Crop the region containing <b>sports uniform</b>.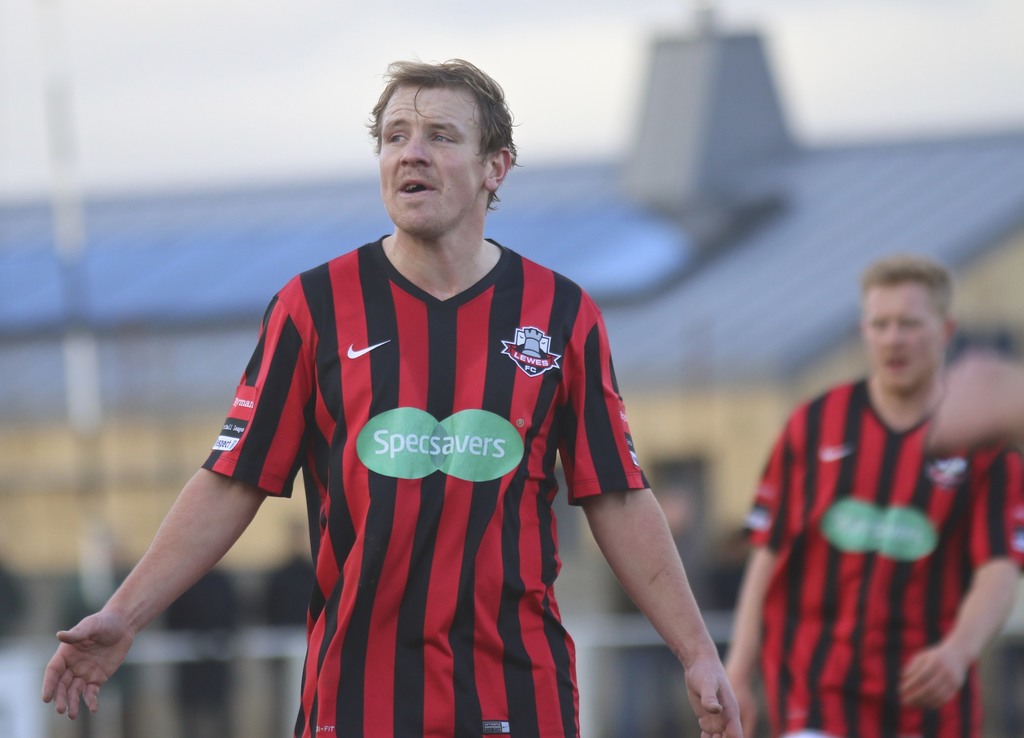
Crop region: <region>198, 234, 653, 737</region>.
